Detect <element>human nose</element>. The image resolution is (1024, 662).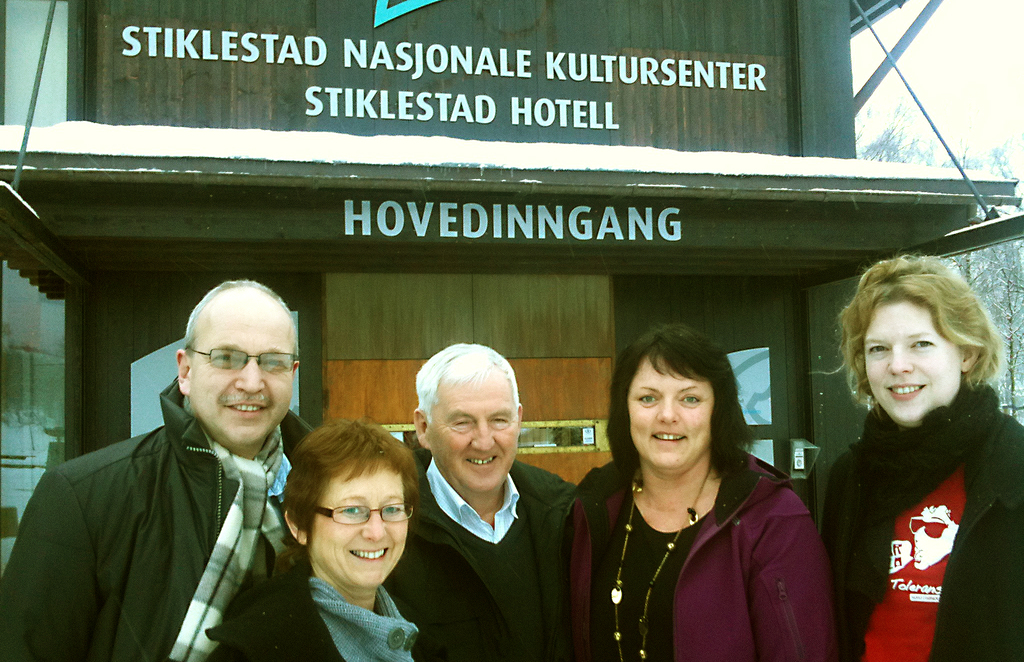
233 357 263 393.
